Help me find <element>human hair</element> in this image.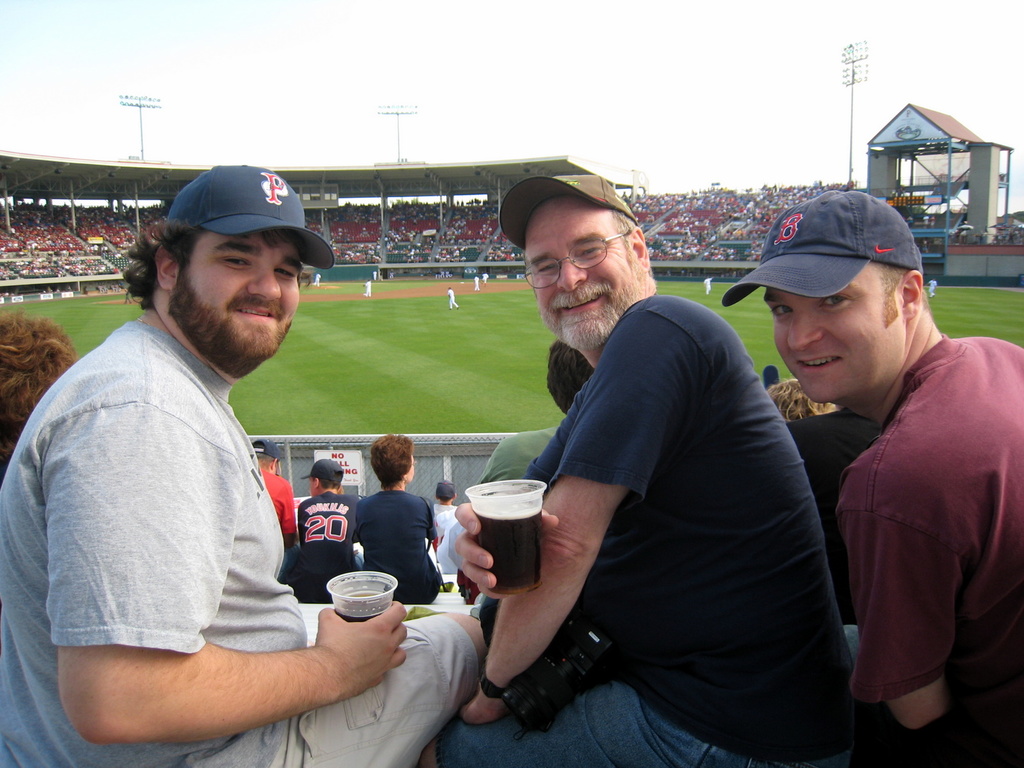
Found it: 762/376/844/423.
